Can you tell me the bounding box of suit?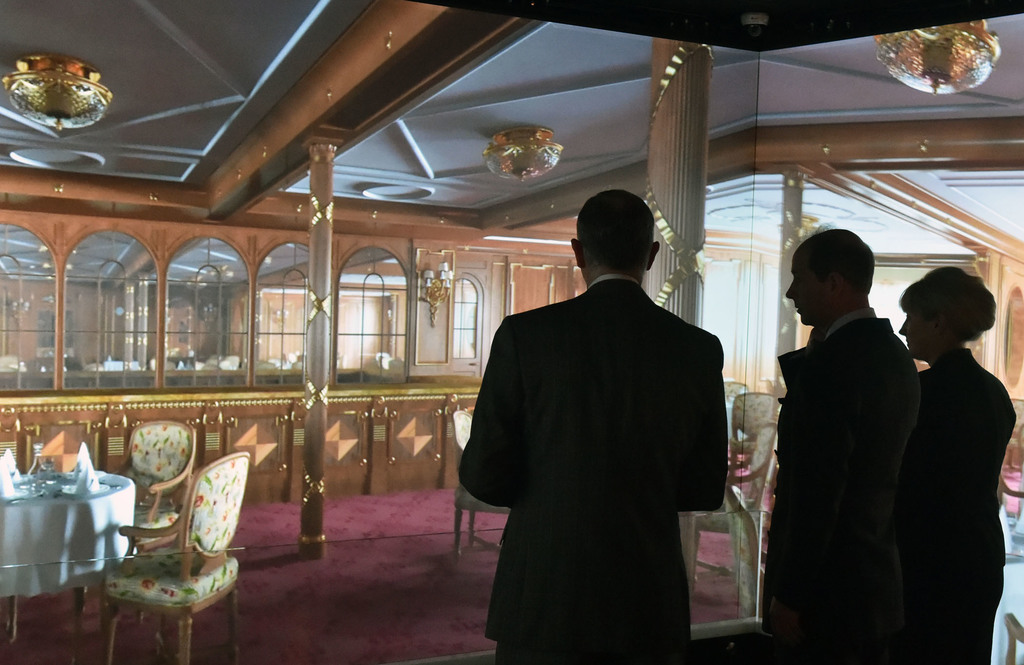
(762, 307, 920, 664).
